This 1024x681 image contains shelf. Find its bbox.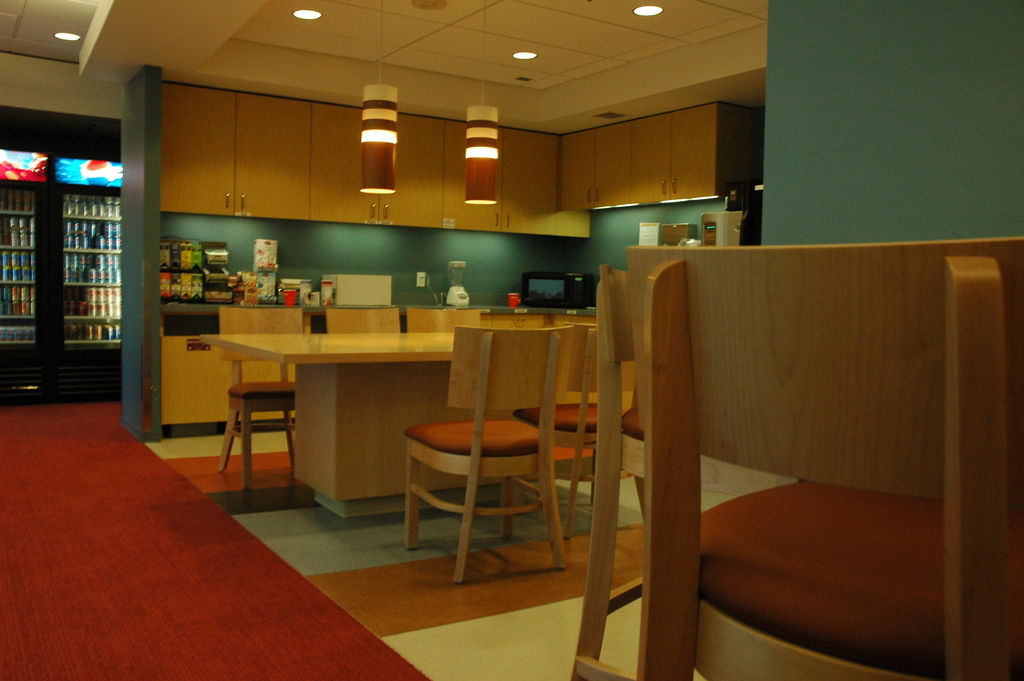
region(0, 167, 64, 366).
